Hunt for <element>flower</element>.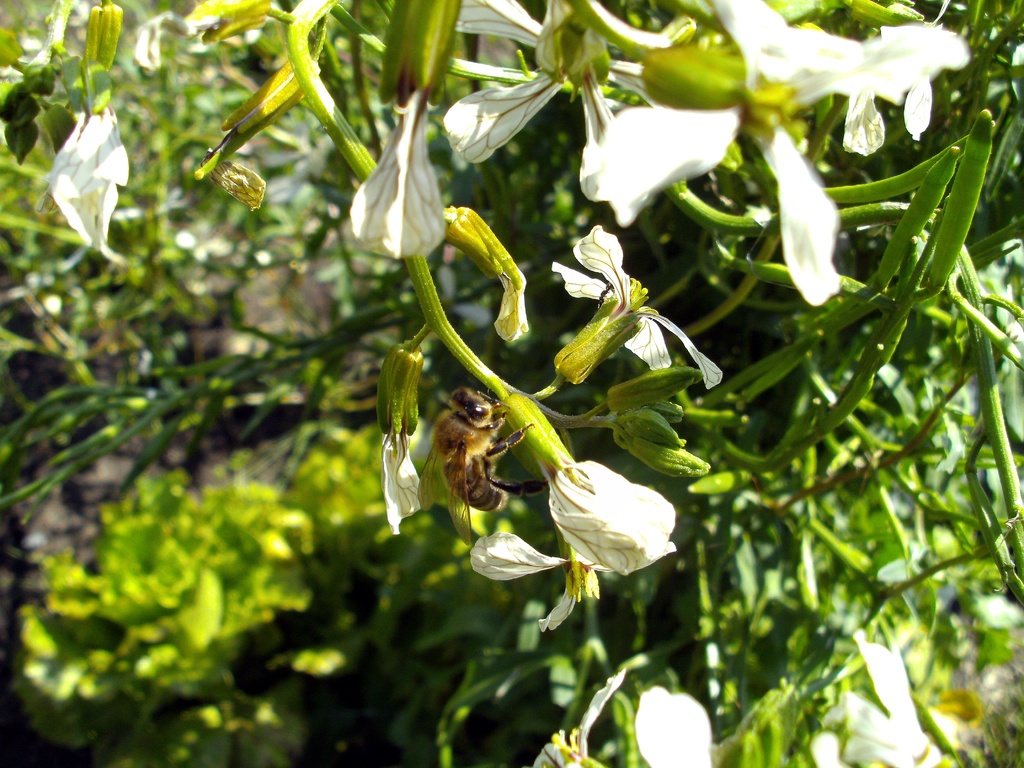
Hunted down at detection(822, 630, 936, 767).
